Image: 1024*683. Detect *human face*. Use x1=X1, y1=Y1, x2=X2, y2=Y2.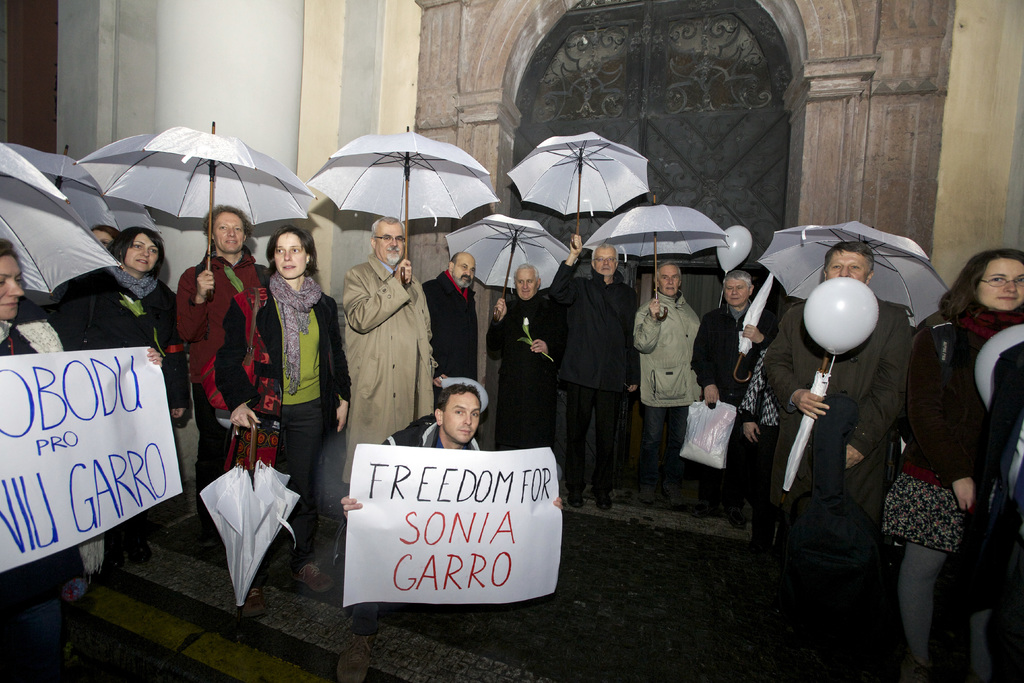
x1=828, y1=249, x2=874, y2=281.
